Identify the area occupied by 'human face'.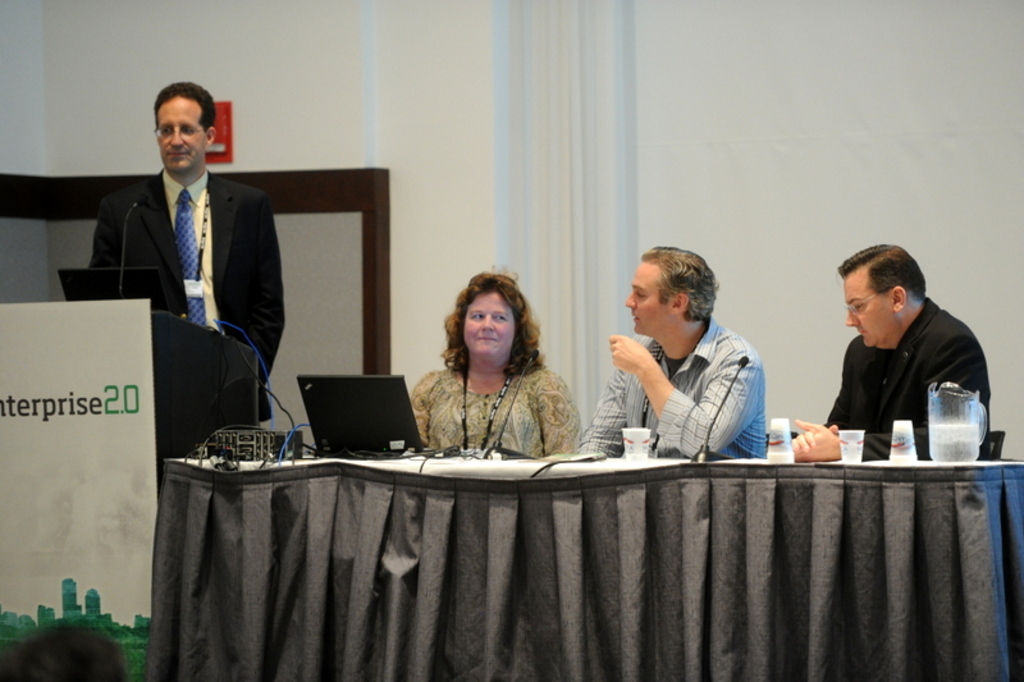
Area: x1=847, y1=278, x2=891, y2=345.
